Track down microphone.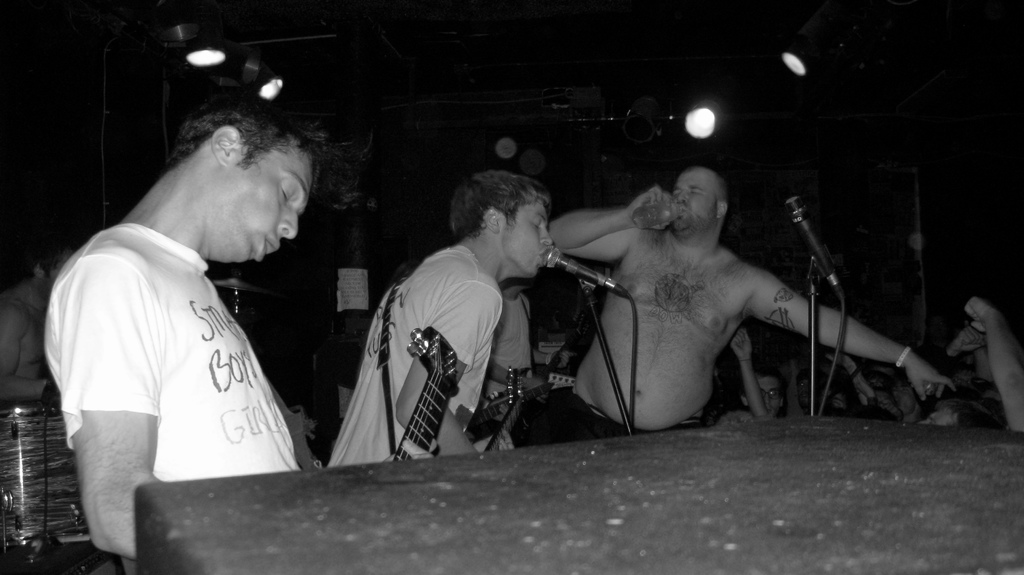
Tracked to box(547, 248, 630, 296).
